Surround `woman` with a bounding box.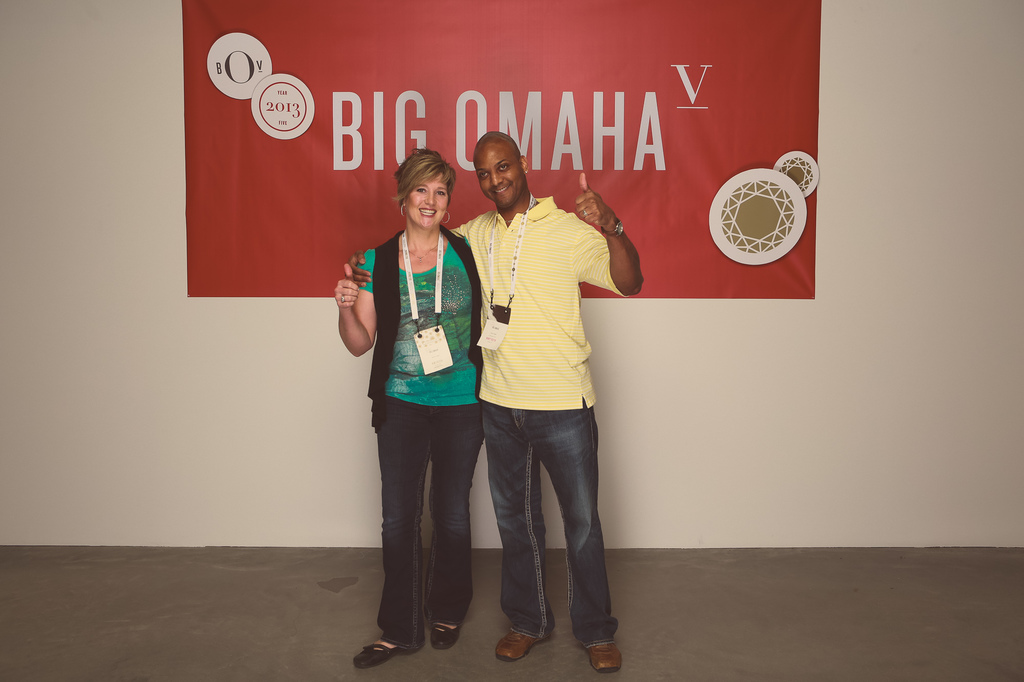
pyautogui.locateOnScreen(335, 152, 490, 664).
